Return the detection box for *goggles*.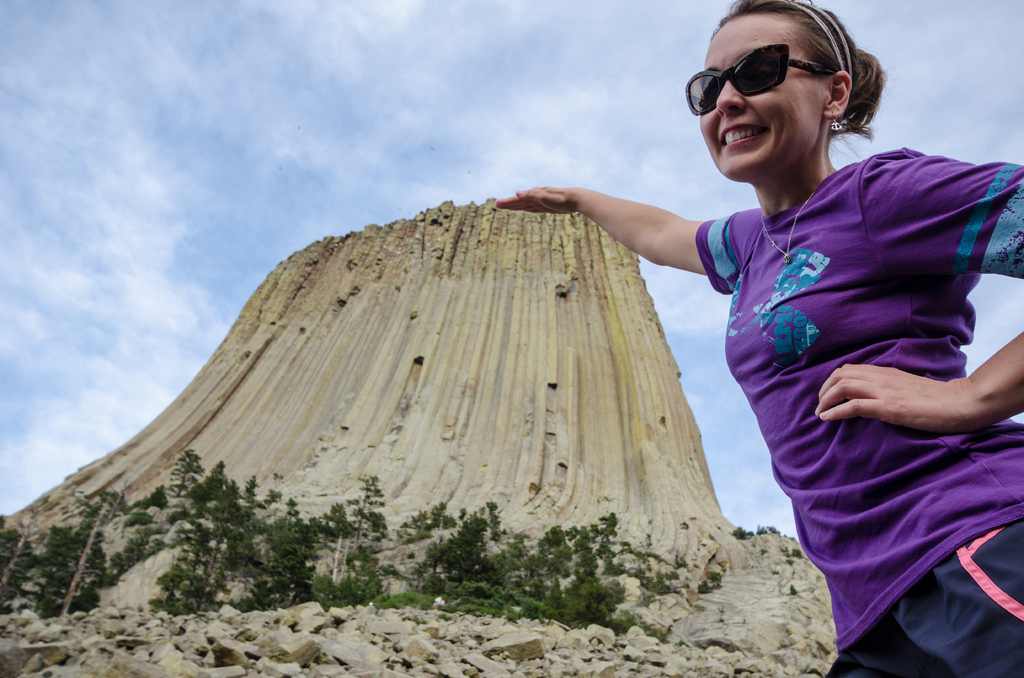
(left=687, top=44, right=826, bottom=115).
